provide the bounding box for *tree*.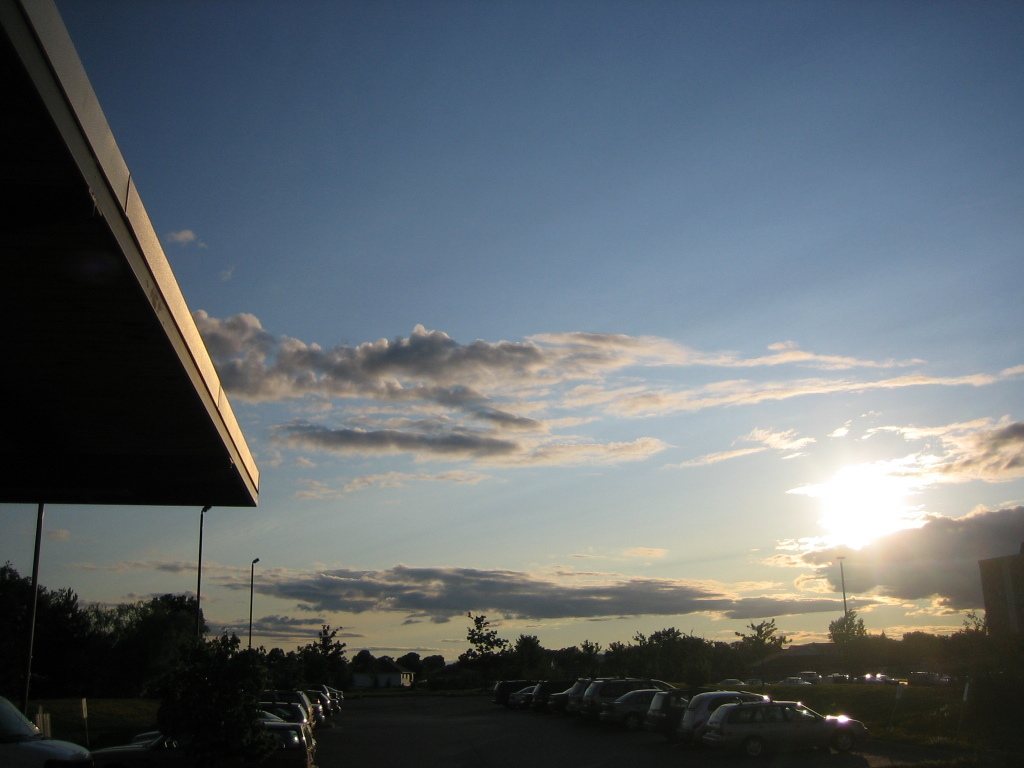
[822, 608, 869, 651].
